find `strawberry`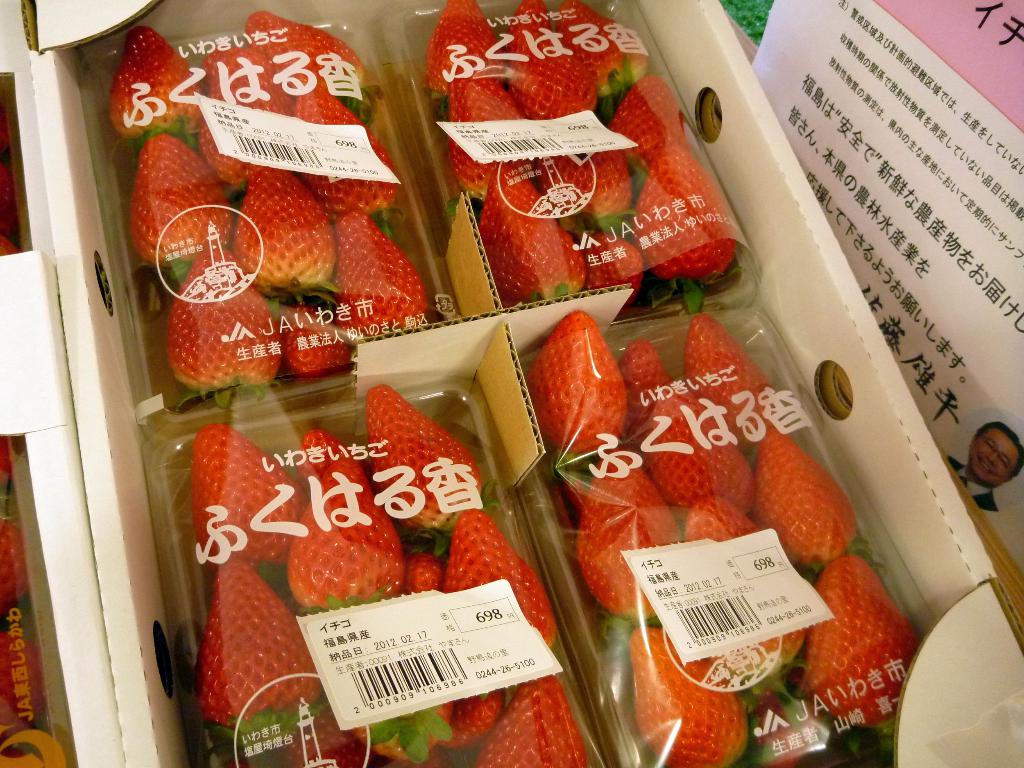
bbox=(300, 85, 399, 205)
